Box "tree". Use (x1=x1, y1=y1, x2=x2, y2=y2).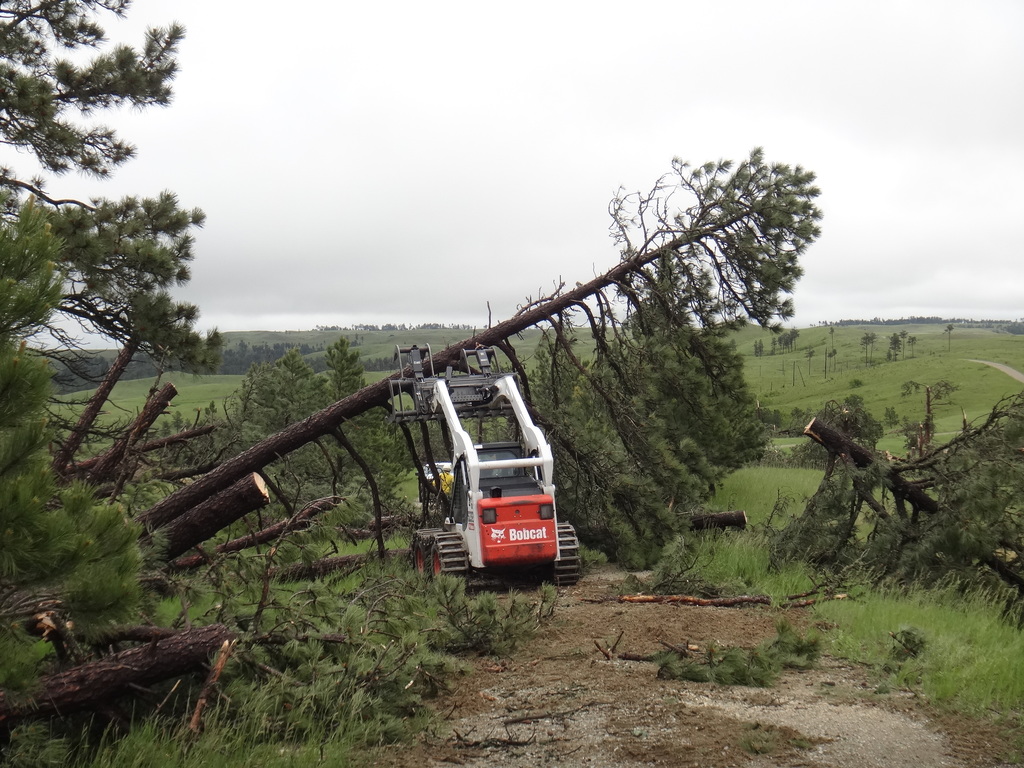
(x1=38, y1=155, x2=205, y2=459).
